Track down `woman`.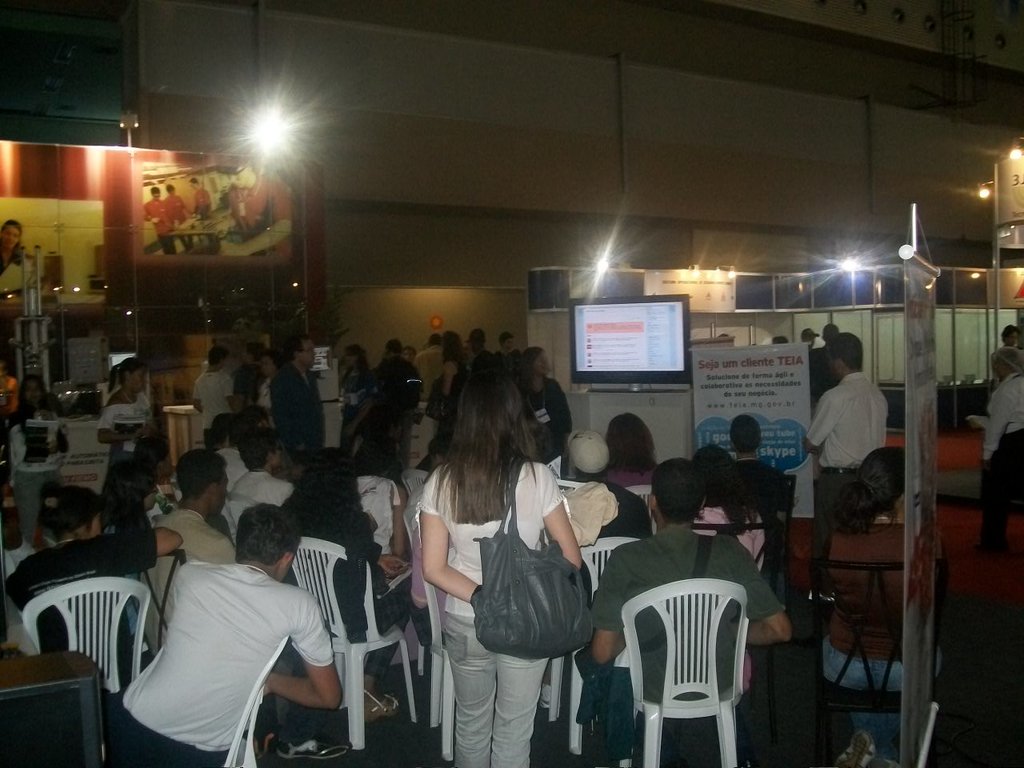
Tracked to region(91, 354, 167, 505).
